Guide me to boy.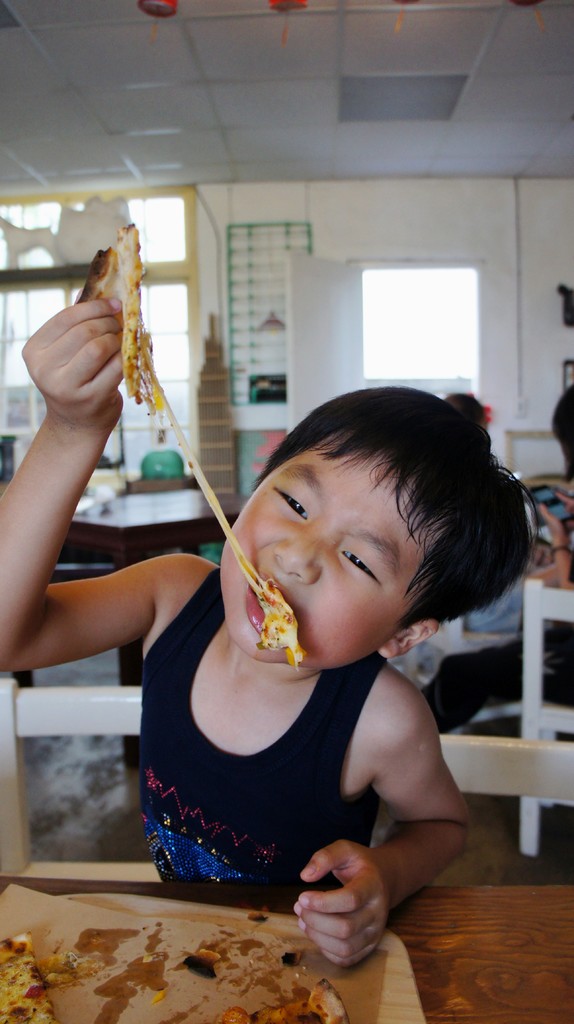
Guidance: (81,289,517,929).
